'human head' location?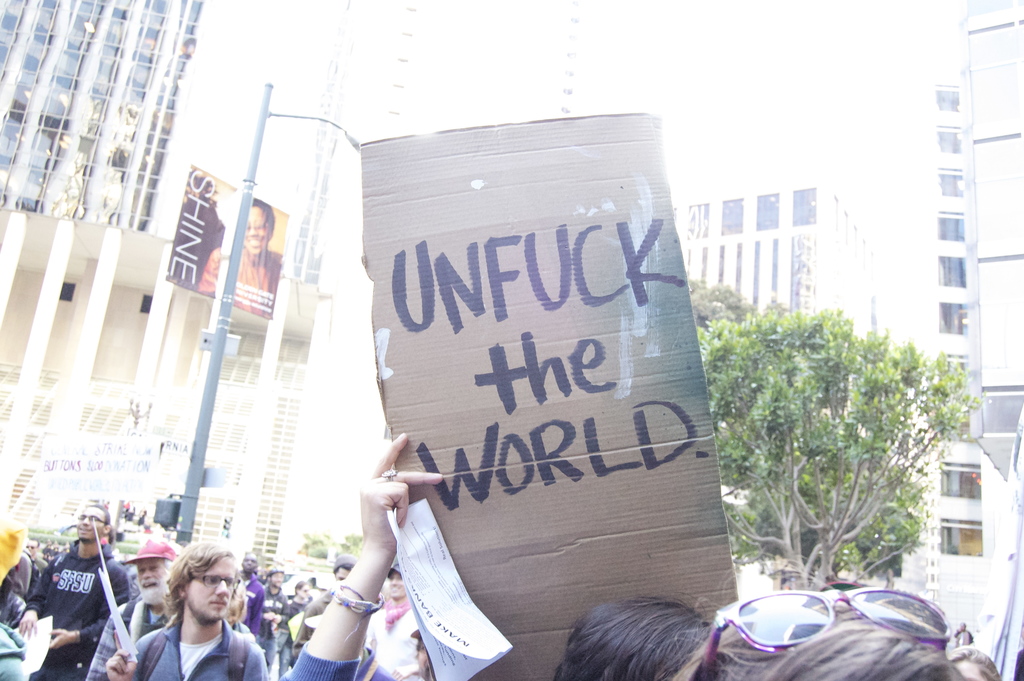
box=[331, 556, 353, 578]
